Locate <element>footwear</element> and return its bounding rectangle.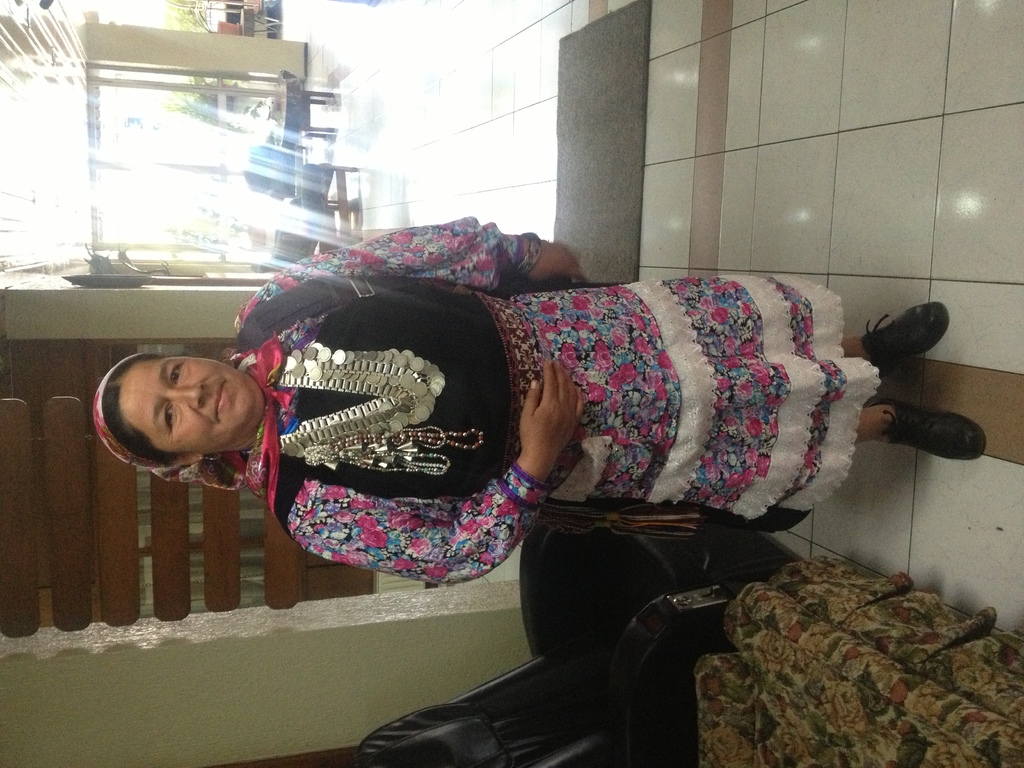
(896, 389, 978, 483).
